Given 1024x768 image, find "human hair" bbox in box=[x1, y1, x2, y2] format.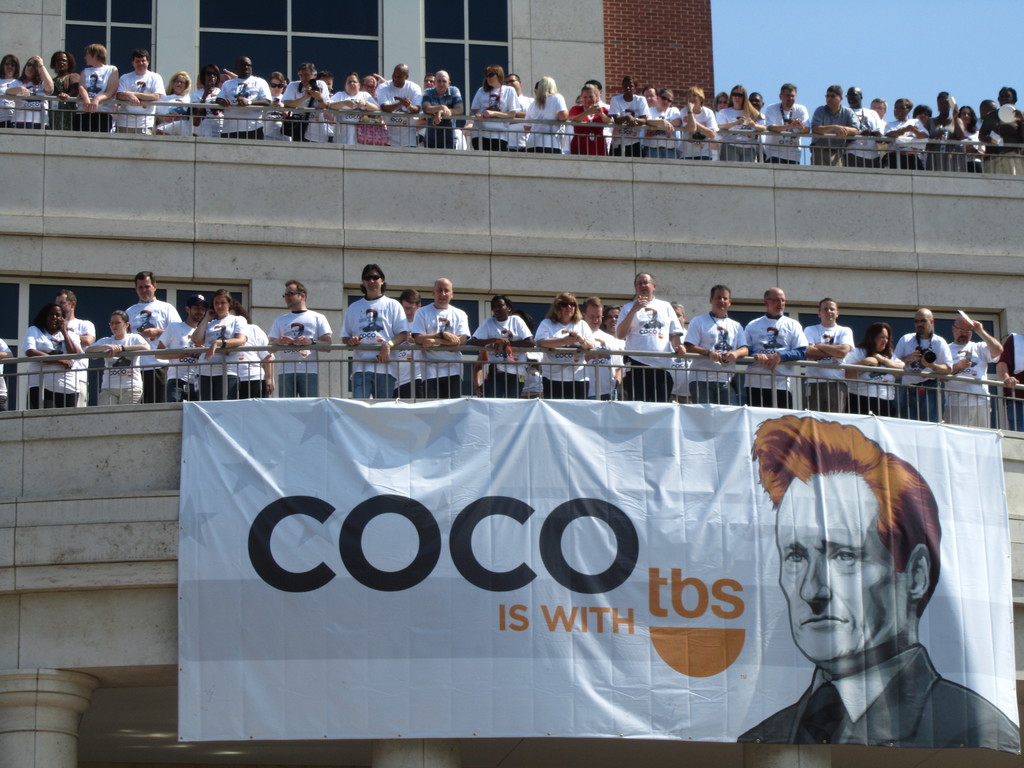
box=[1000, 87, 1017, 102].
